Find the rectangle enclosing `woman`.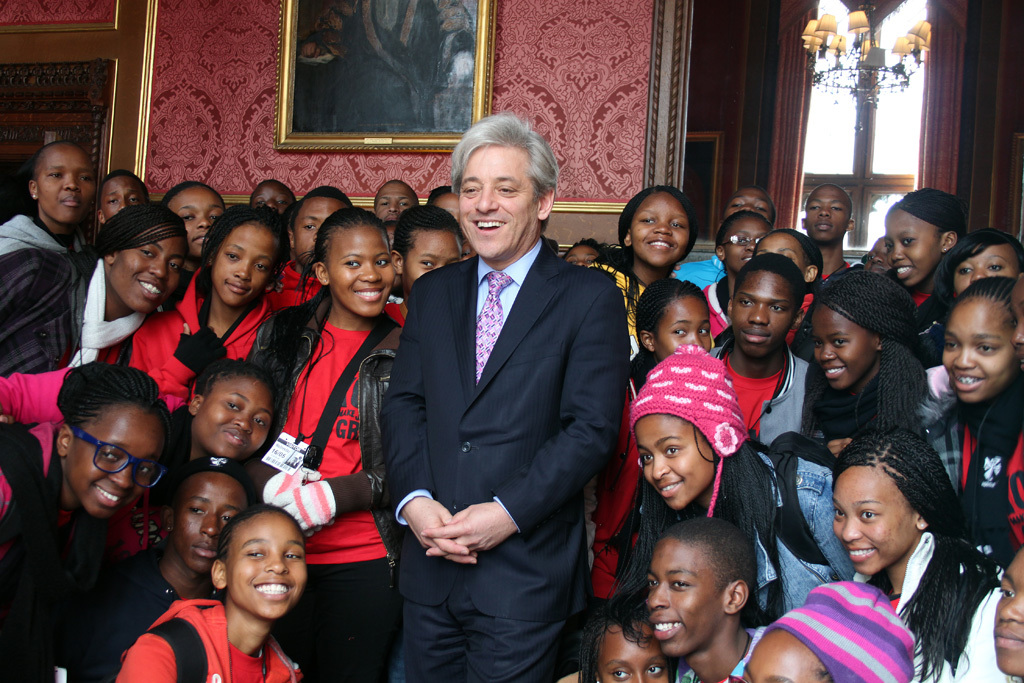
[0,202,192,375].
